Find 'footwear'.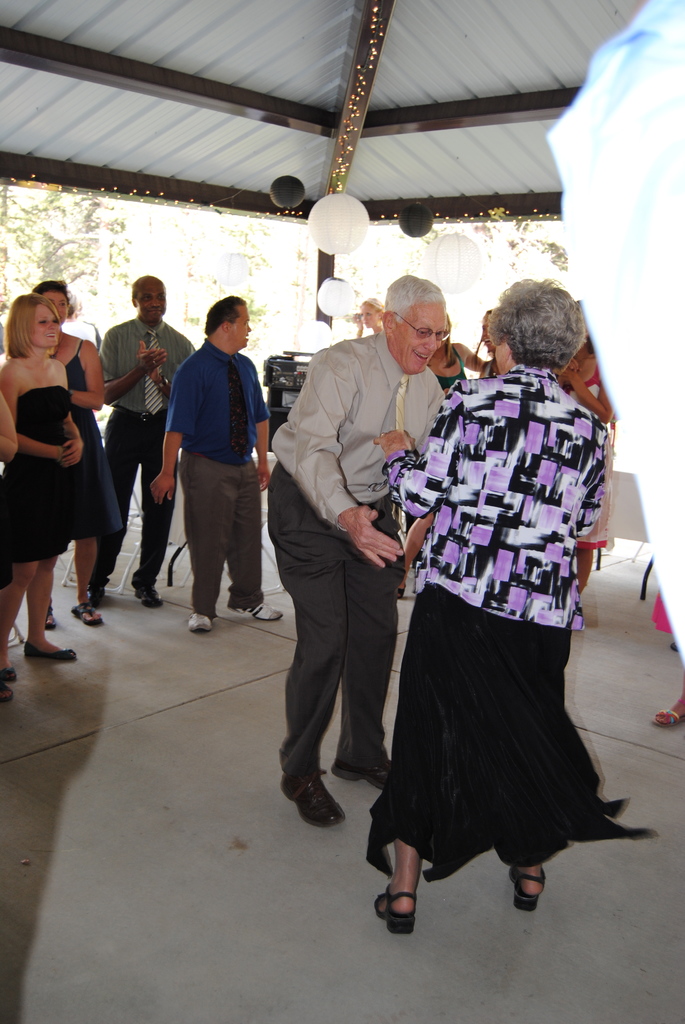
bbox=(24, 637, 81, 662).
